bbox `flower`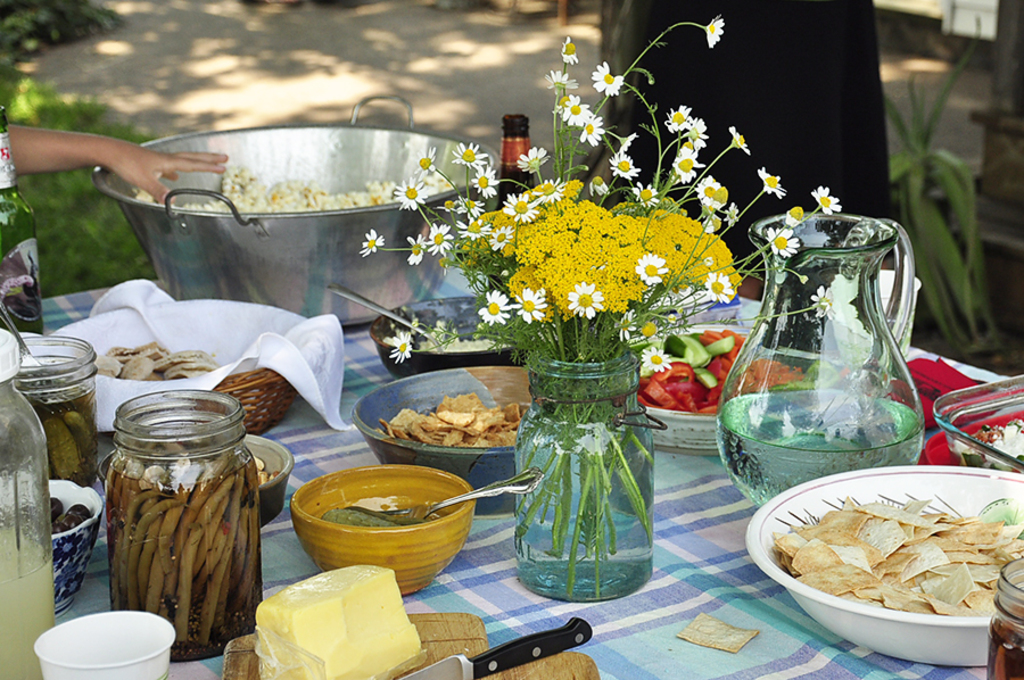
region(672, 148, 707, 190)
